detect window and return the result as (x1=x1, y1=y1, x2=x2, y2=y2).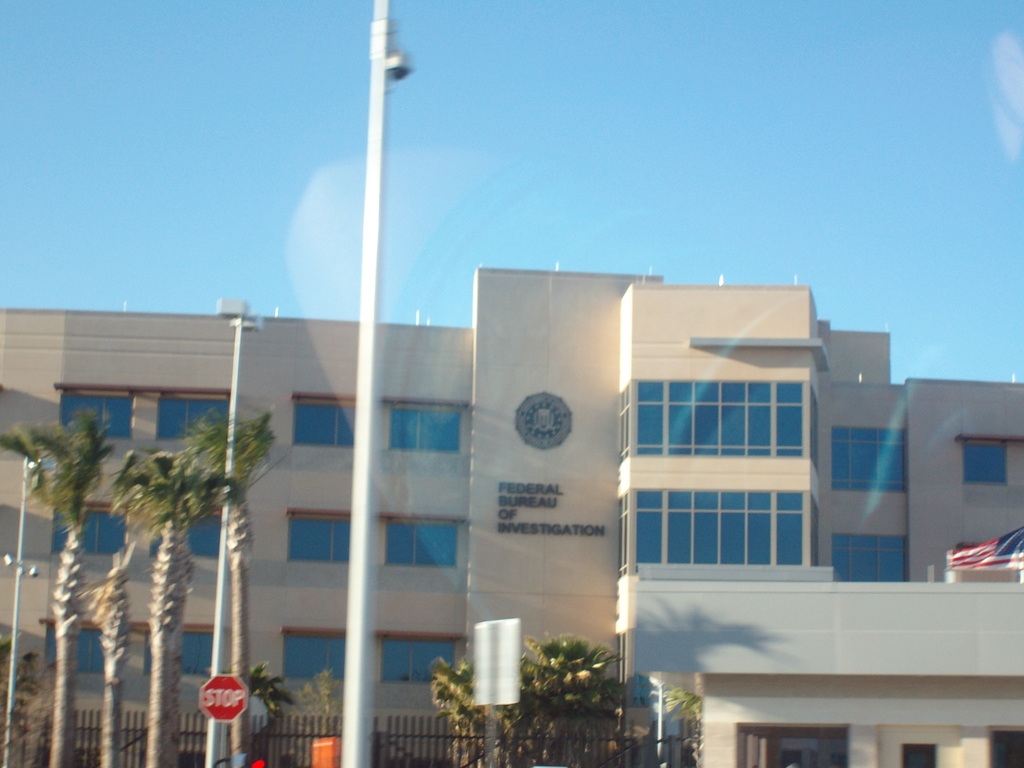
(x1=58, y1=383, x2=134, y2=440).
